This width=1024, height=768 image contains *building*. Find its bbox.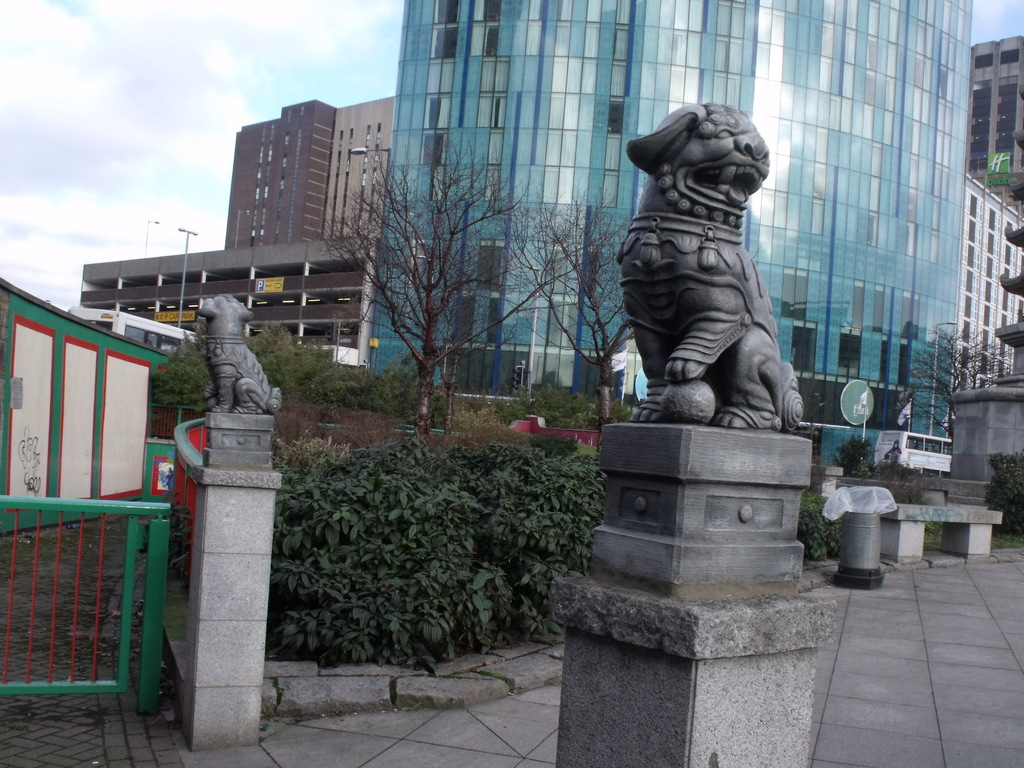
79:233:377:368.
